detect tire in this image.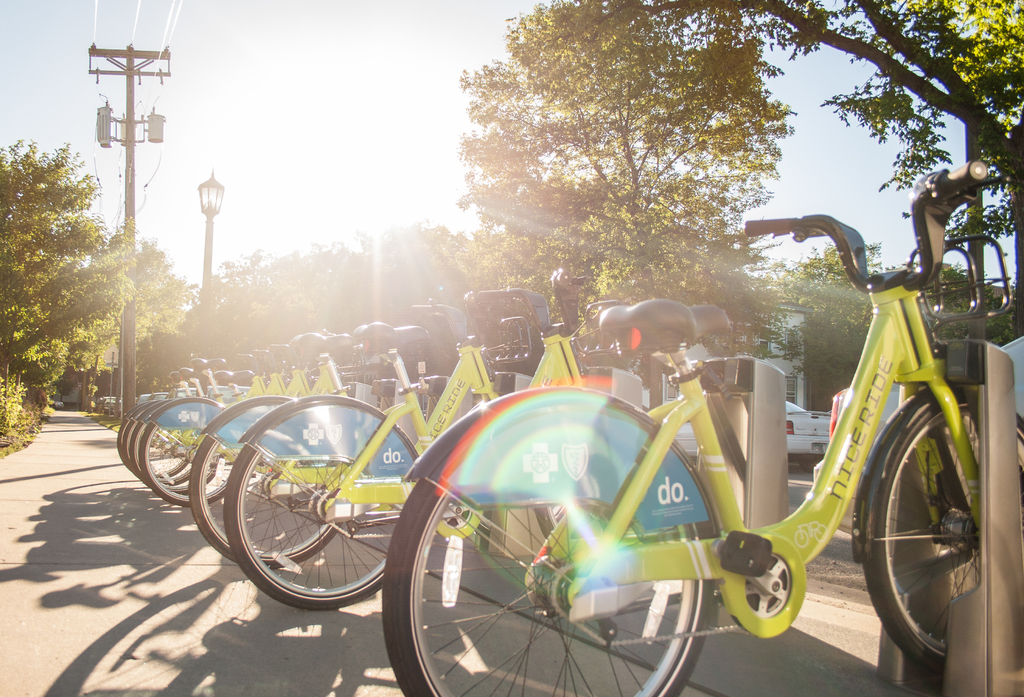
Detection: 184/397/348/573.
